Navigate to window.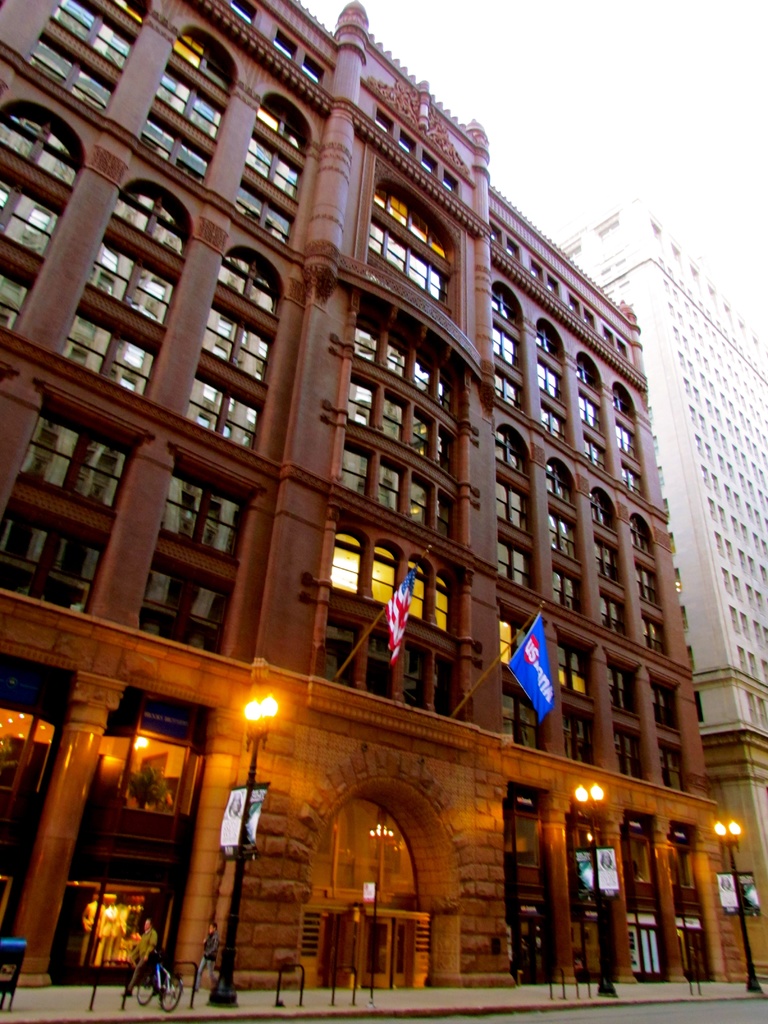
Navigation target: pyautogui.locateOnScreen(541, 364, 558, 399).
